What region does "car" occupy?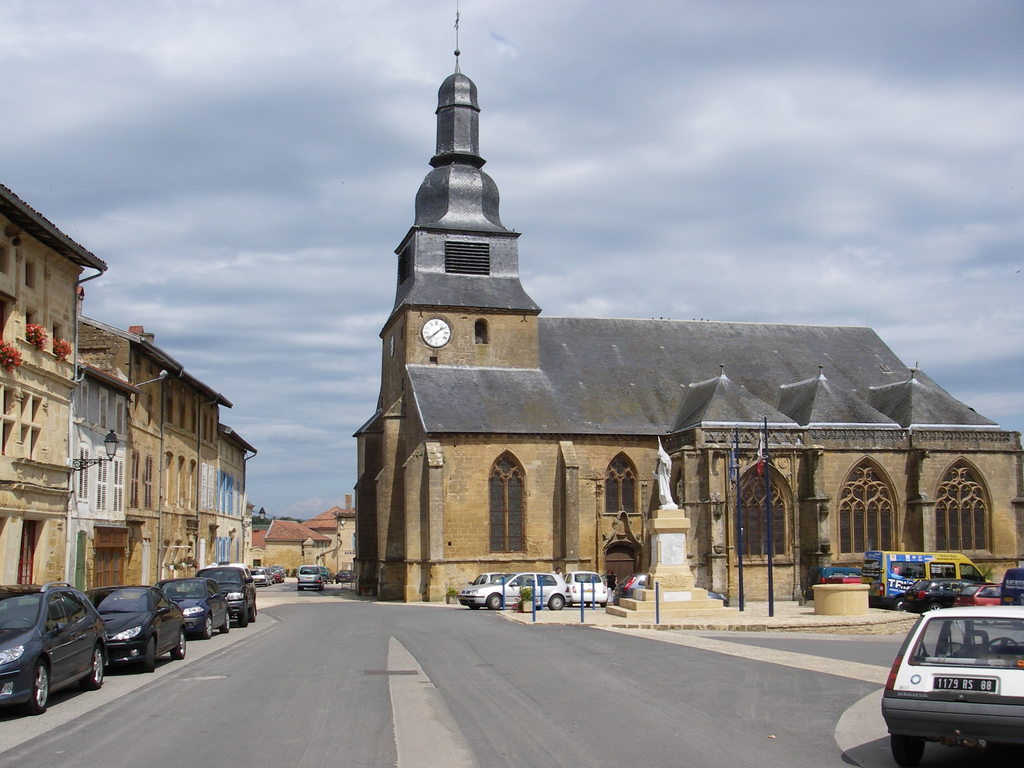
bbox(564, 573, 607, 607).
